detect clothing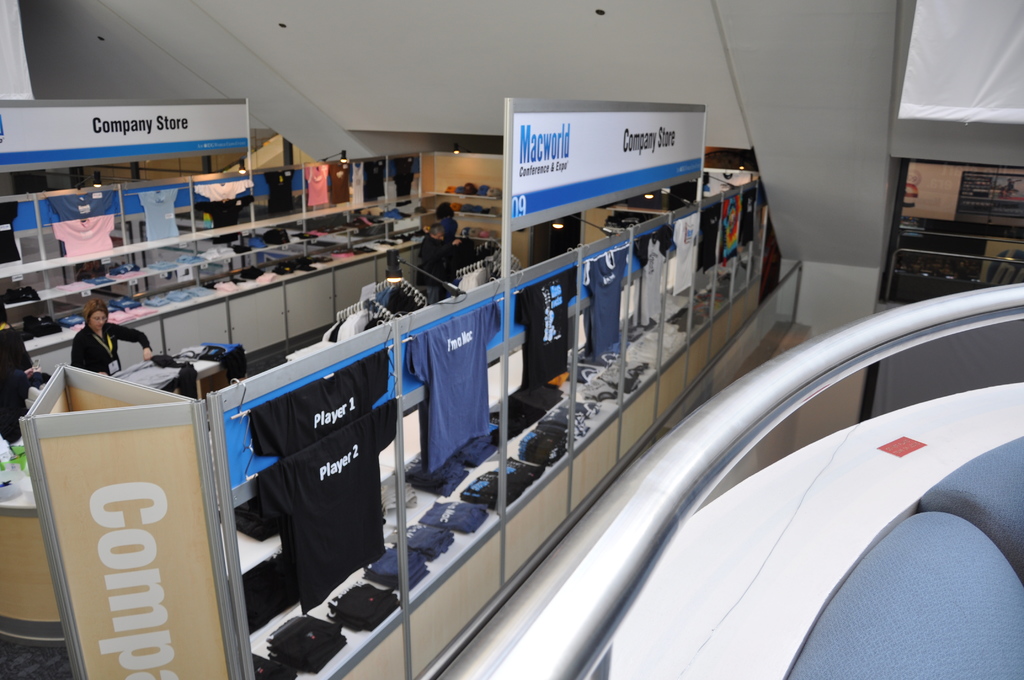
(367,544,425,602)
